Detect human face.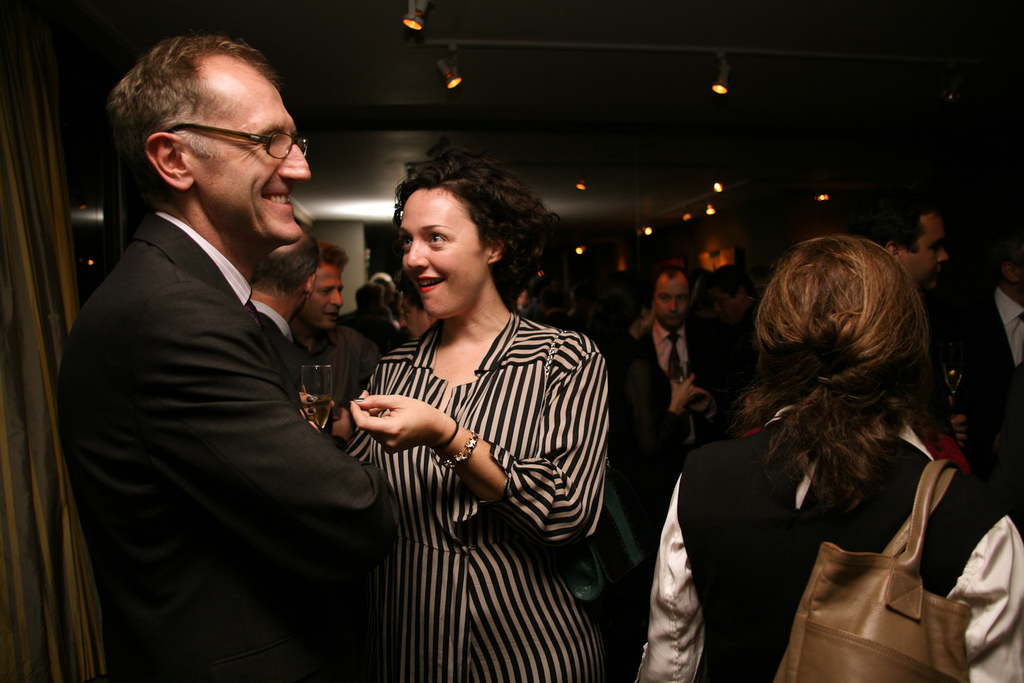
Detected at [402,188,484,318].
